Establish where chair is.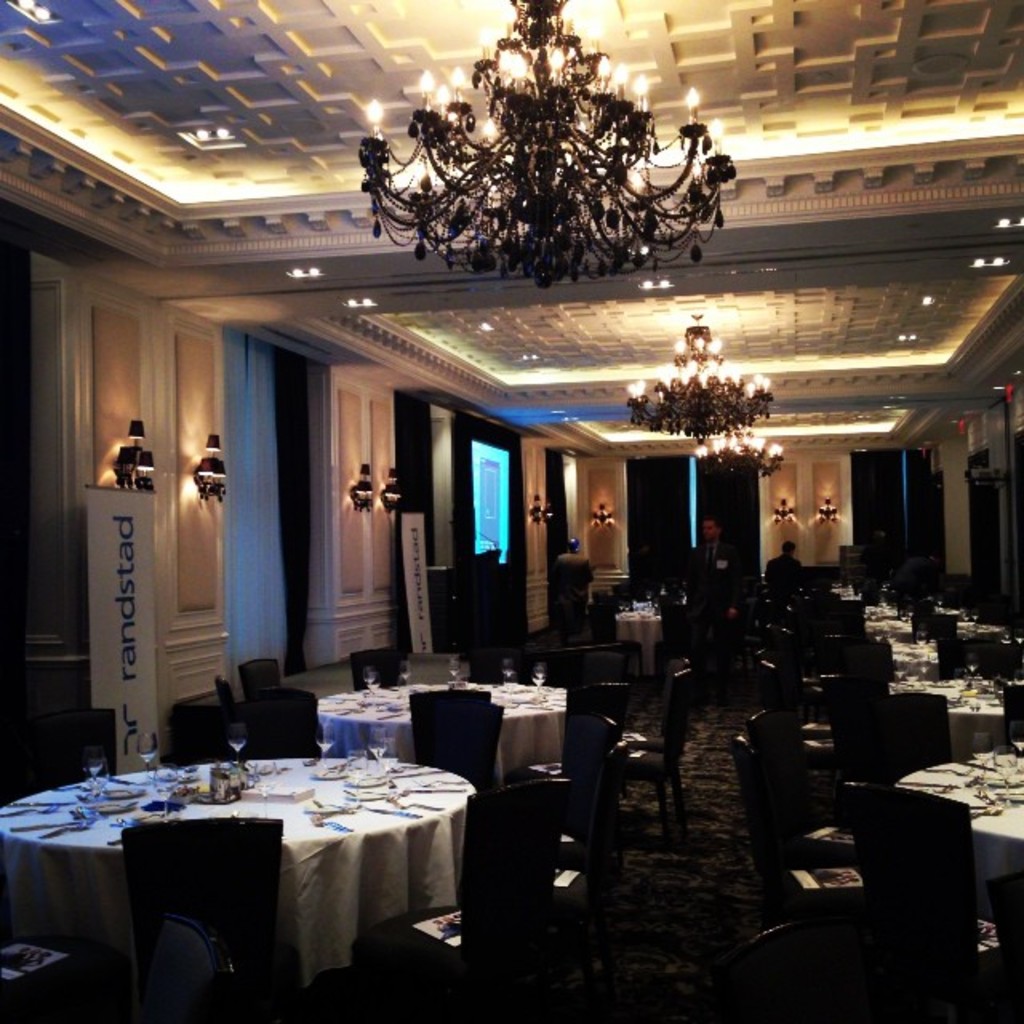
Established at box=[546, 707, 624, 822].
